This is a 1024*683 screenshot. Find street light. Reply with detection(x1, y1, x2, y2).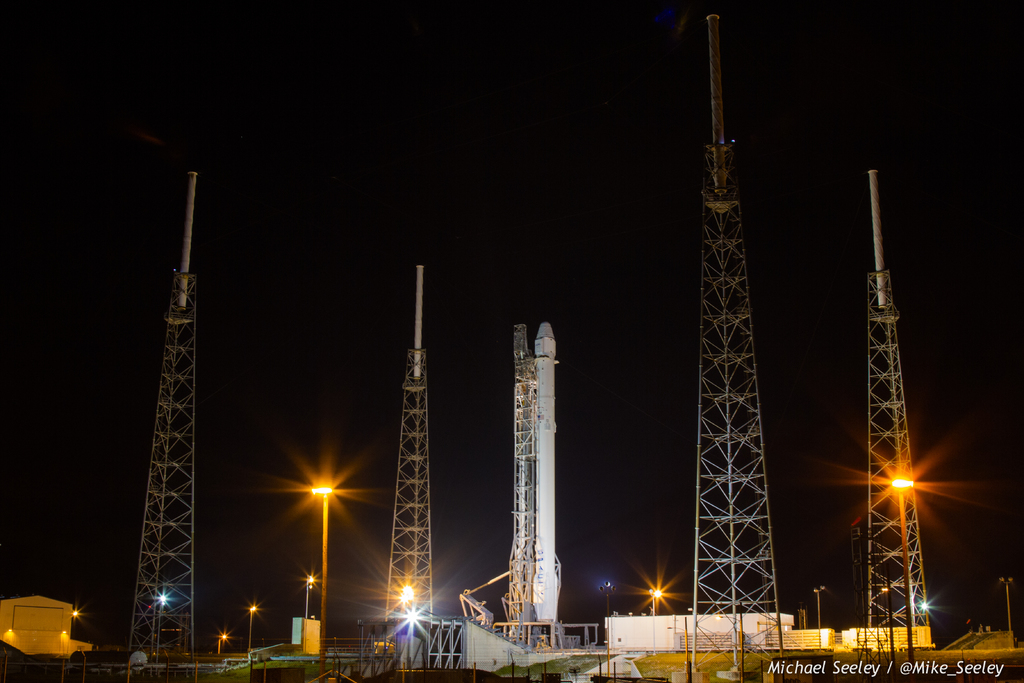
detection(810, 583, 826, 646).
